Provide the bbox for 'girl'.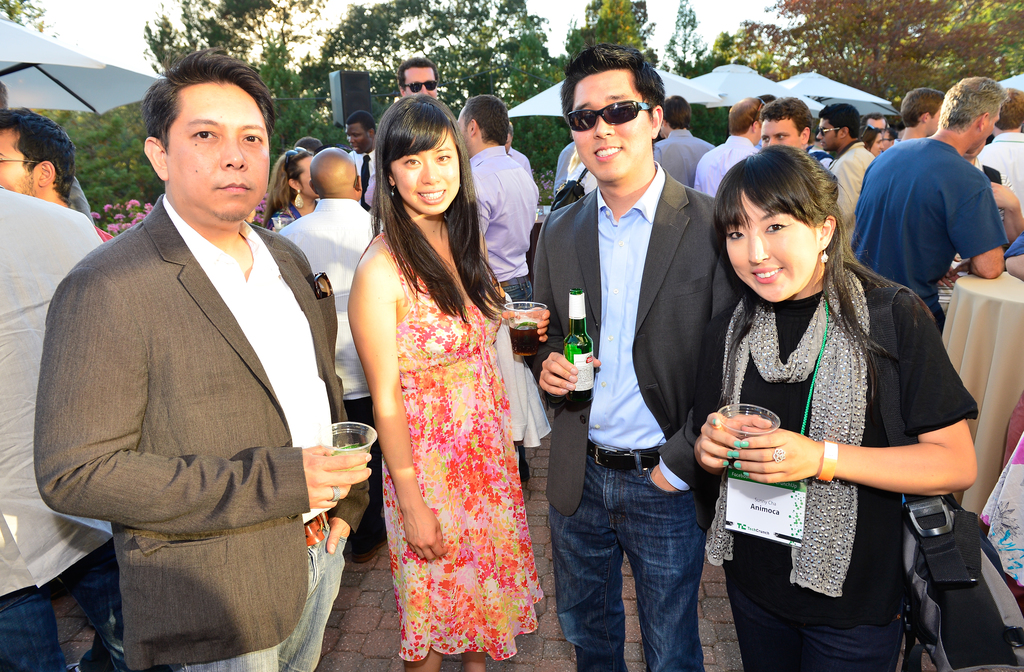
box(330, 88, 555, 671).
